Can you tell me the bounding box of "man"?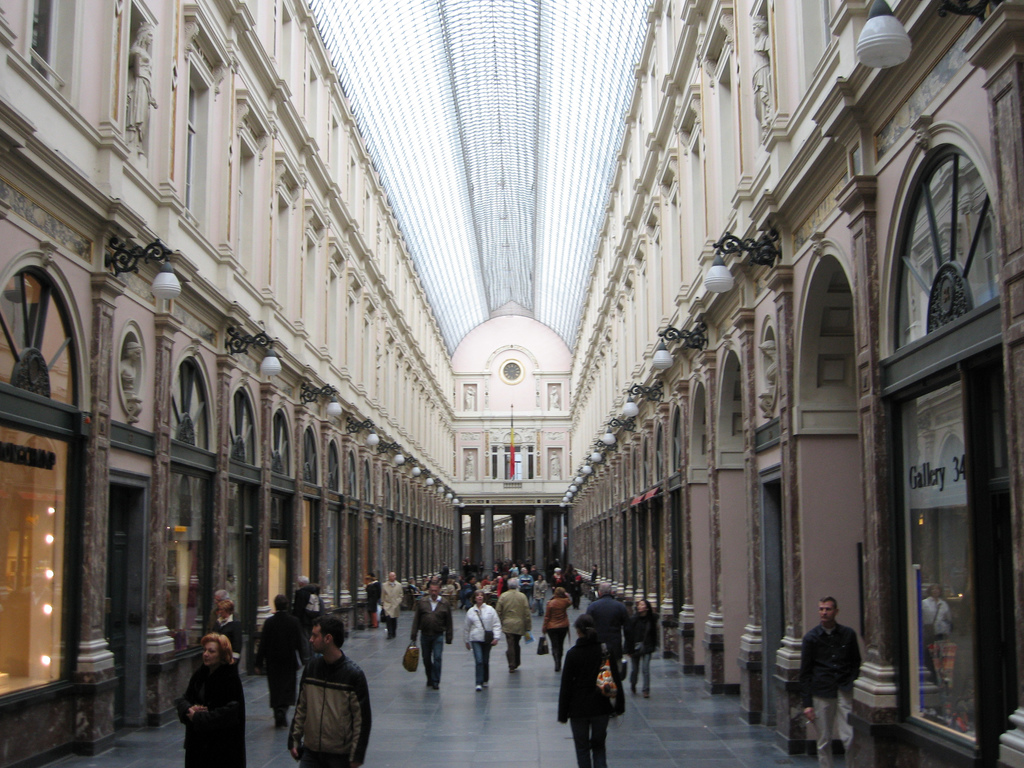
bbox(277, 628, 371, 767).
